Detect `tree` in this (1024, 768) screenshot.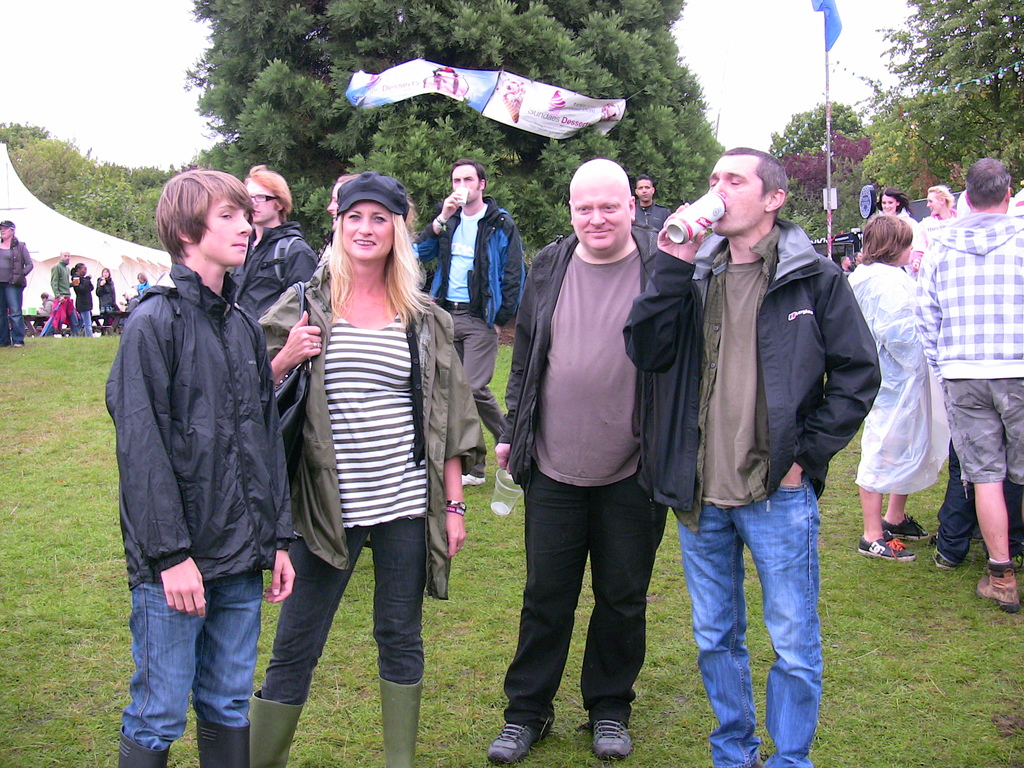
Detection: [0,111,47,156].
